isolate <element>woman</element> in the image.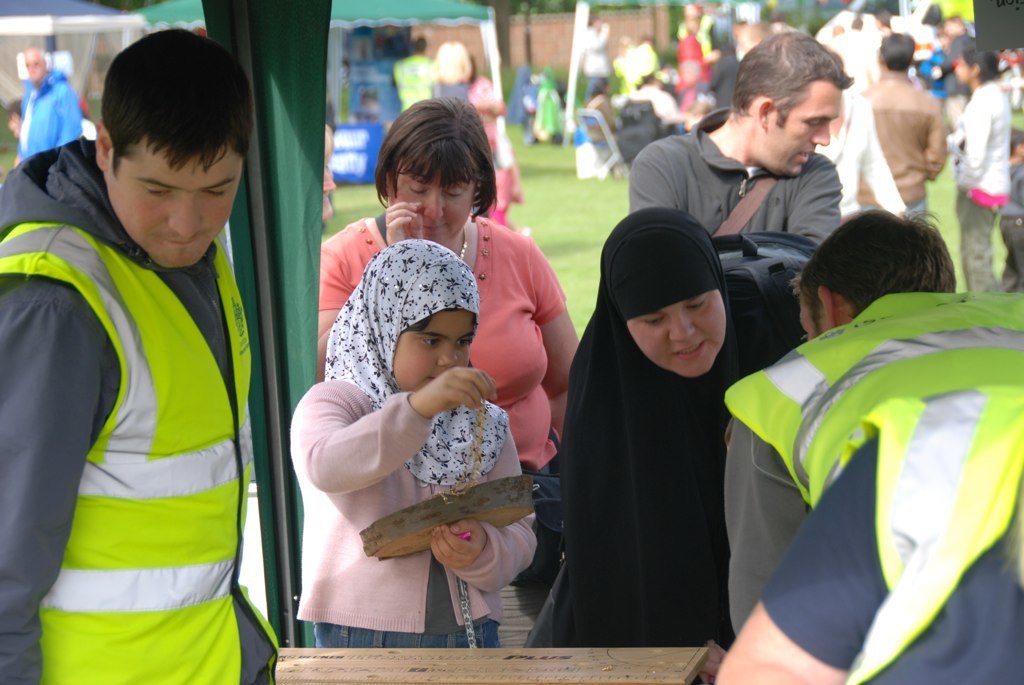
Isolated region: 422, 41, 476, 103.
